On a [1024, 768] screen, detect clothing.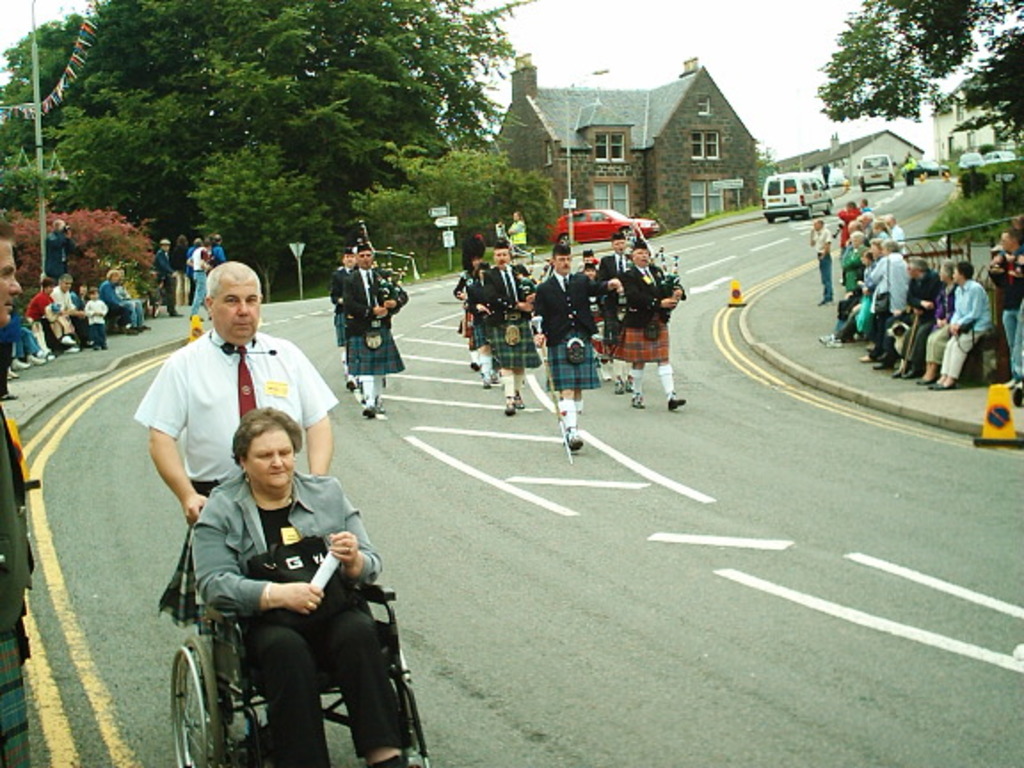
<region>462, 270, 485, 352</region>.
